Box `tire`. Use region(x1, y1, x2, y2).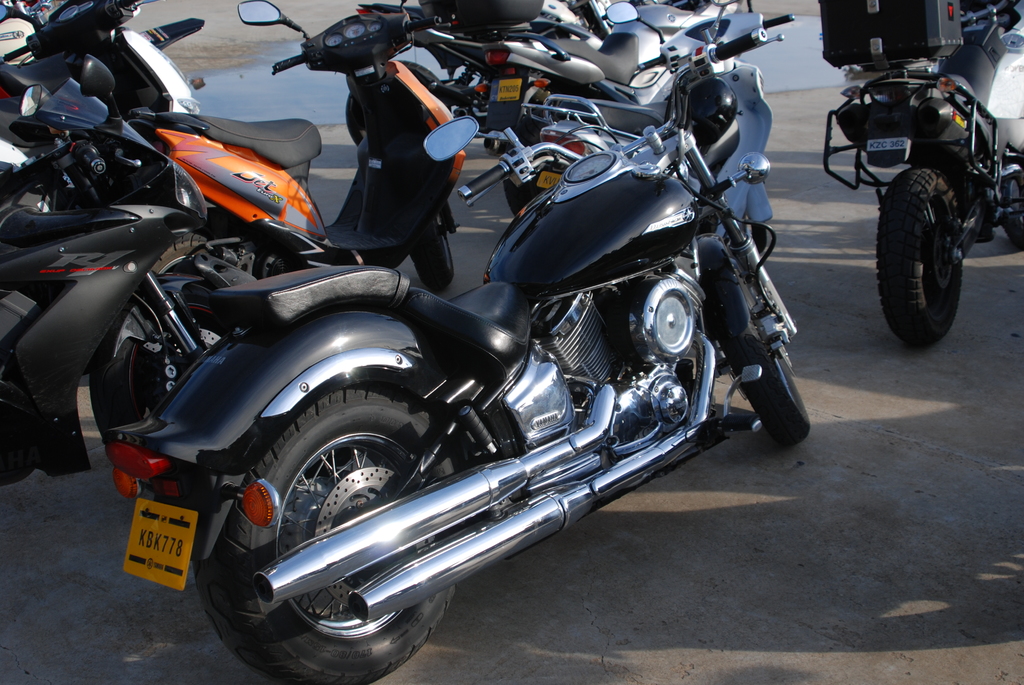
region(199, 392, 467, 684).
